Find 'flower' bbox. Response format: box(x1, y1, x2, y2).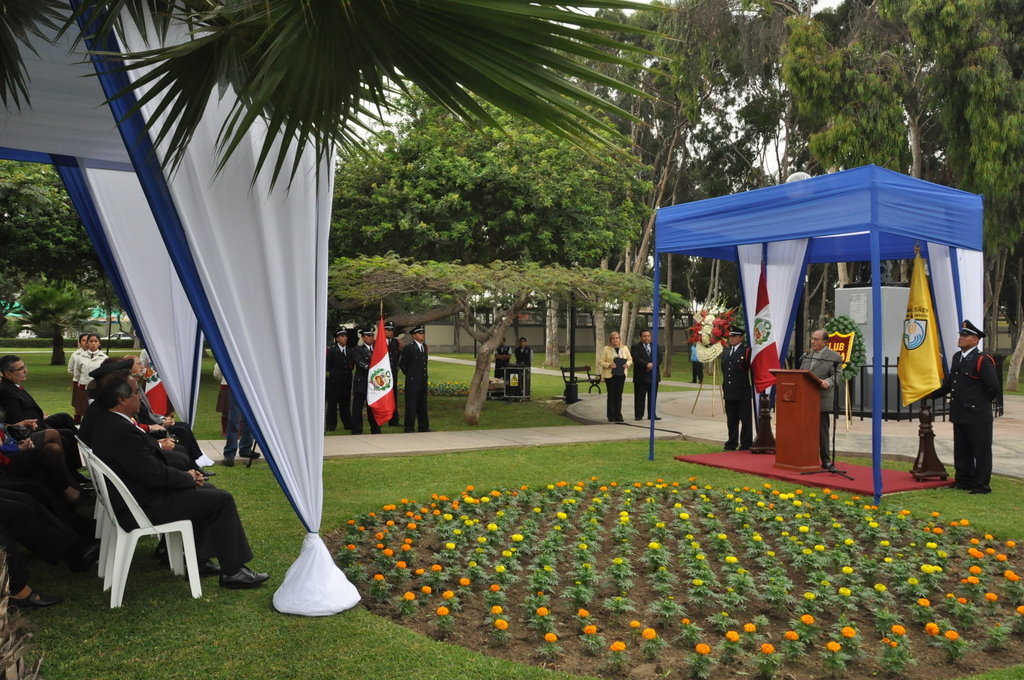
box(686, 475, 694, 482).
